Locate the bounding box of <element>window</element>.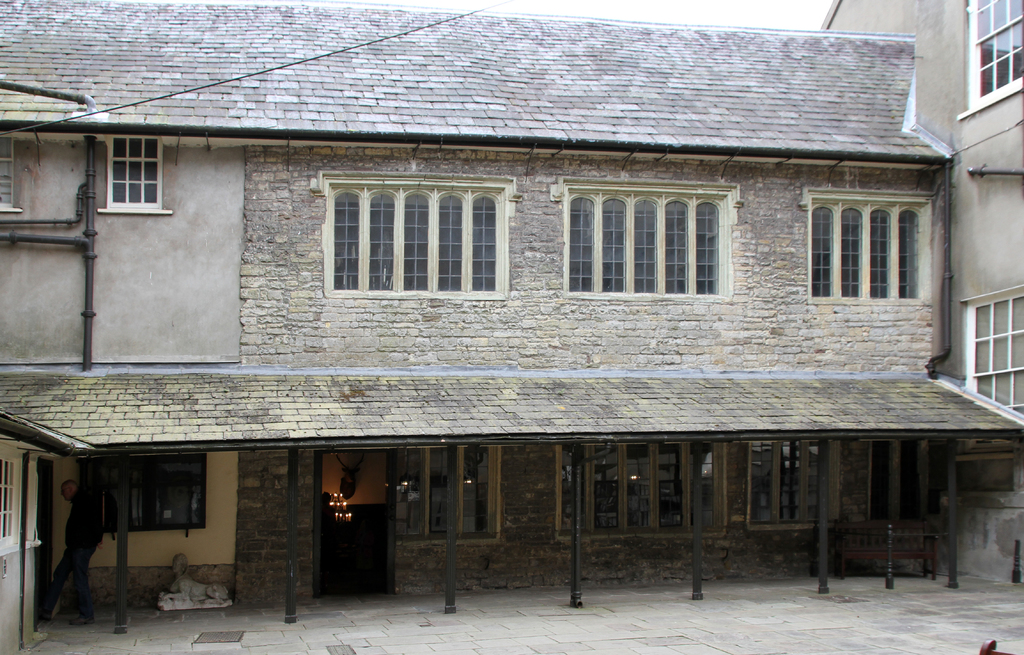
Bounding box: [left=959, top=286, right=1023, bottom=412].
